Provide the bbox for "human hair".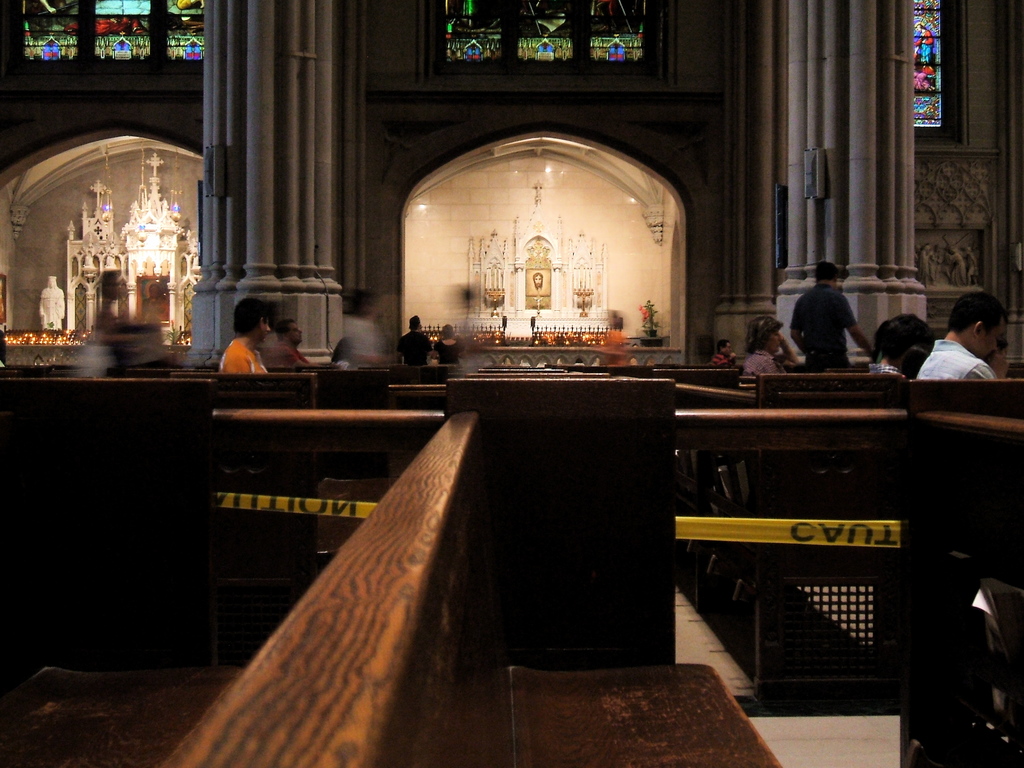
743/316/783/355.
